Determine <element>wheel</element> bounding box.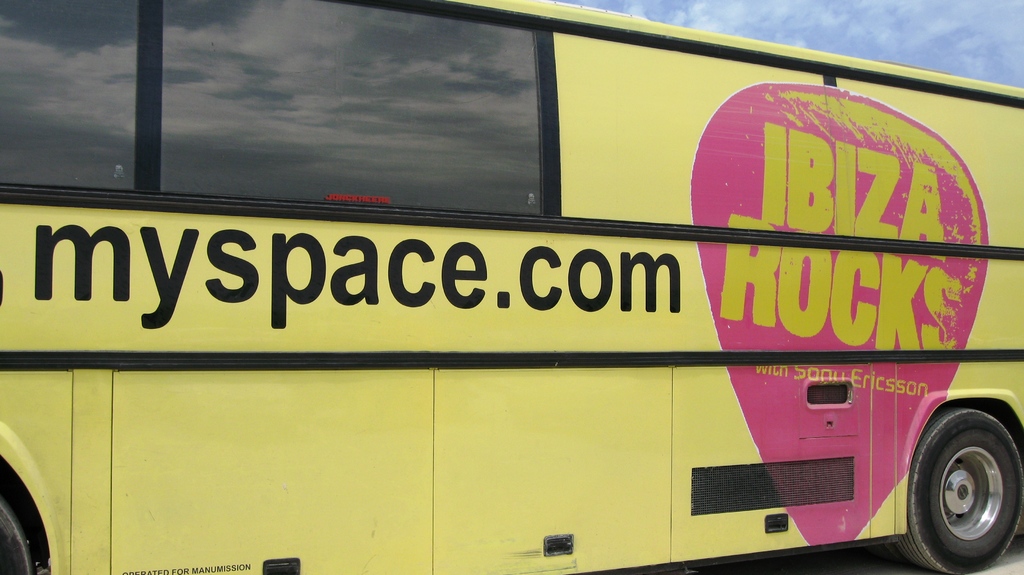
Determined: (908,409,1023,574).
